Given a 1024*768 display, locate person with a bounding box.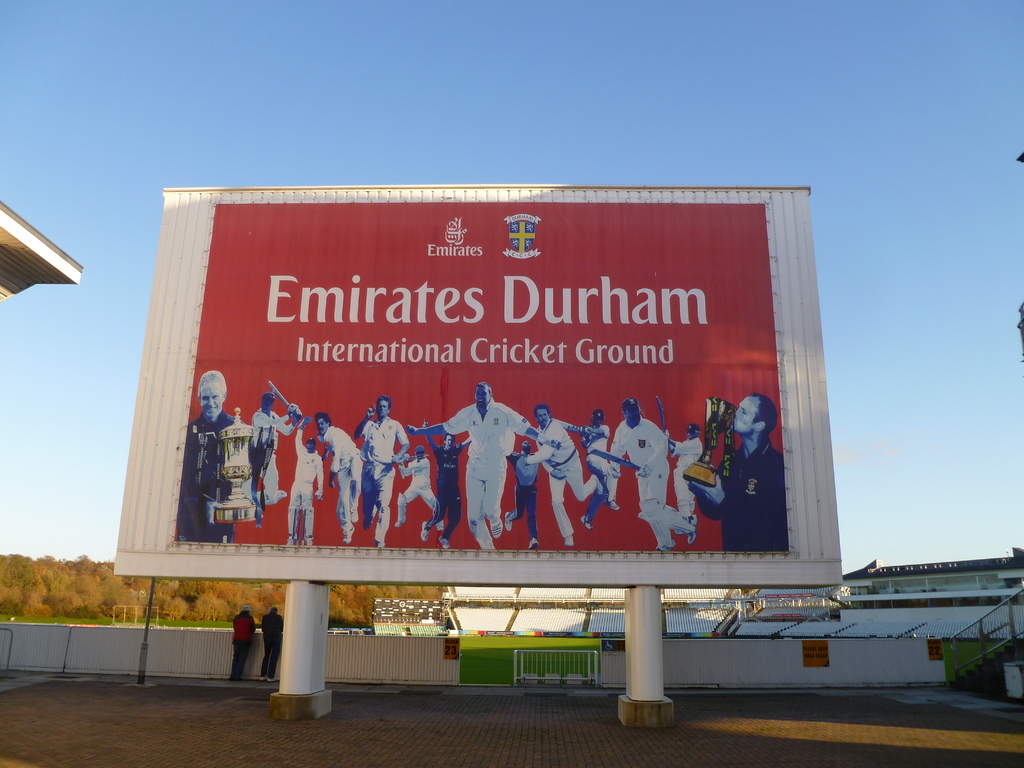
Located: Rect(350, 391, 410, 546).
